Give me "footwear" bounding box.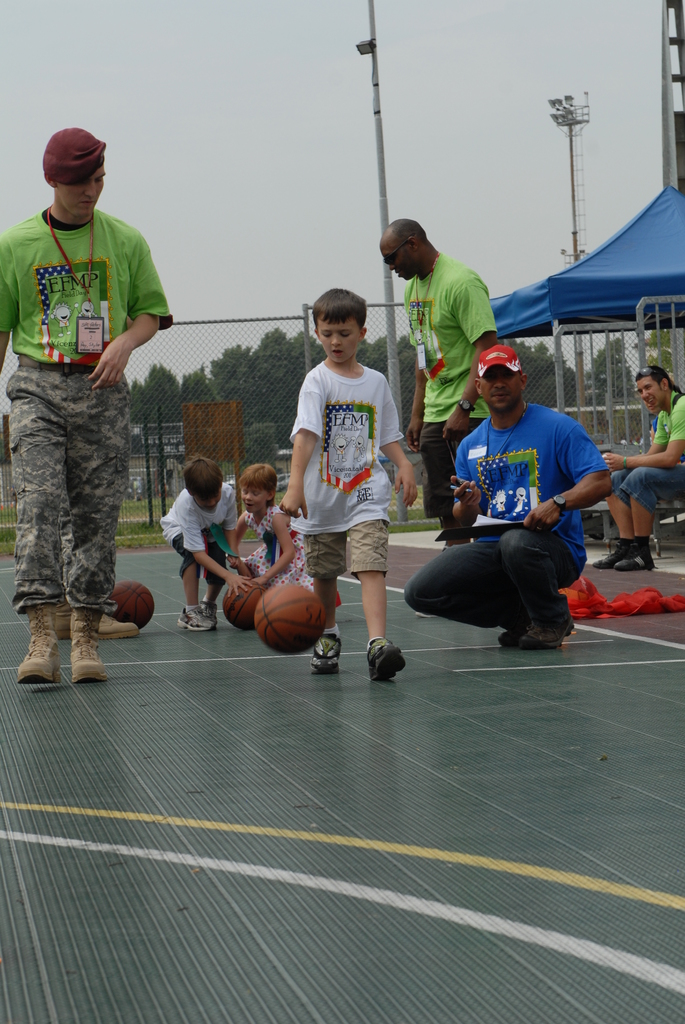
Rect(201, 600, 219, 624).
